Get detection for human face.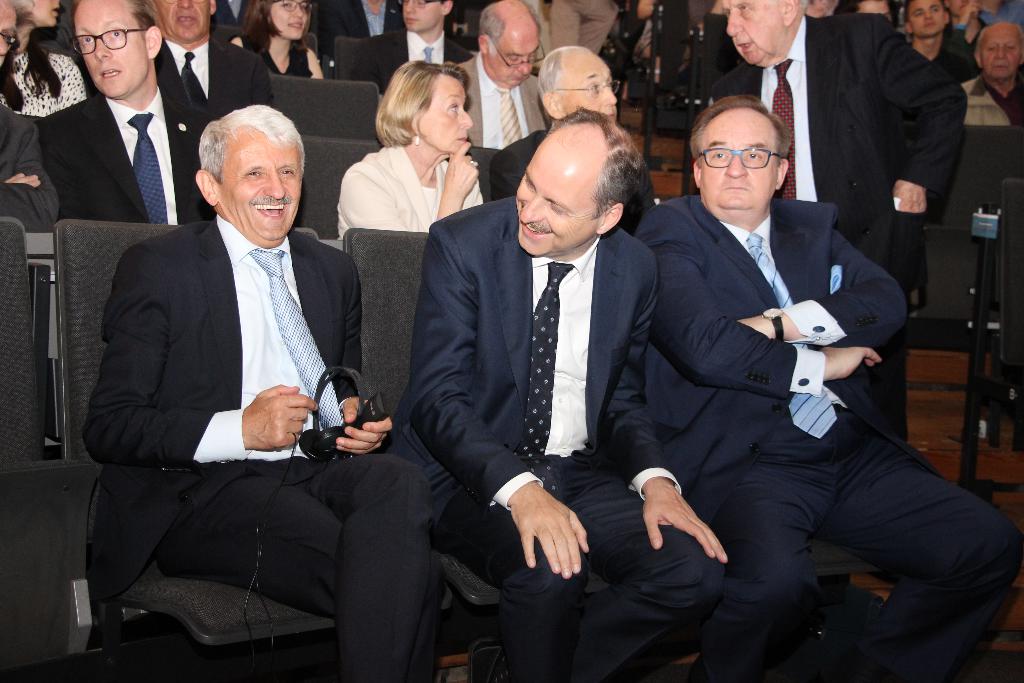
Detection: rect(153, 0, 208, 42).
